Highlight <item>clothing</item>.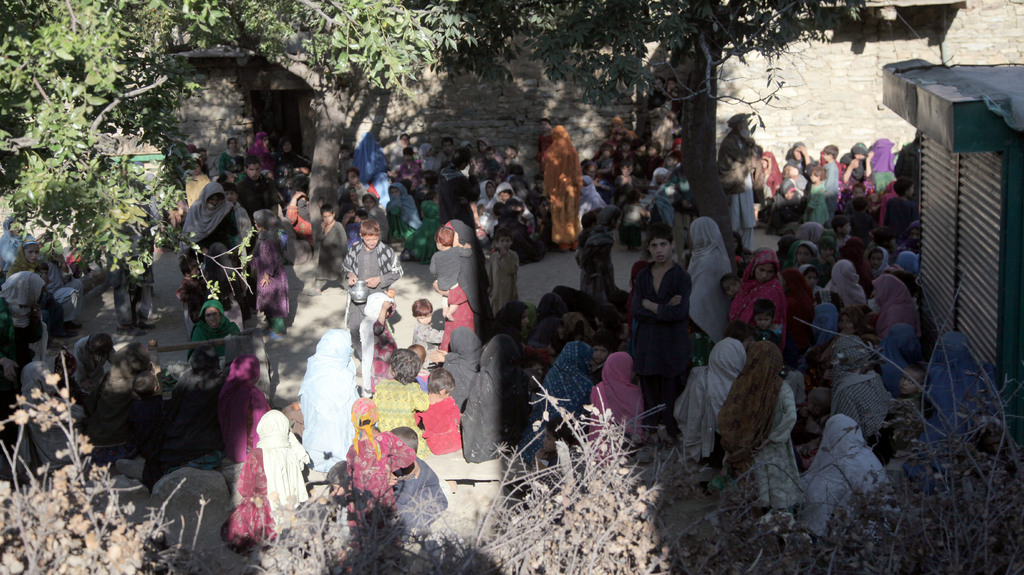
Highlighted region: BBox(19, 359, 86, 465).
